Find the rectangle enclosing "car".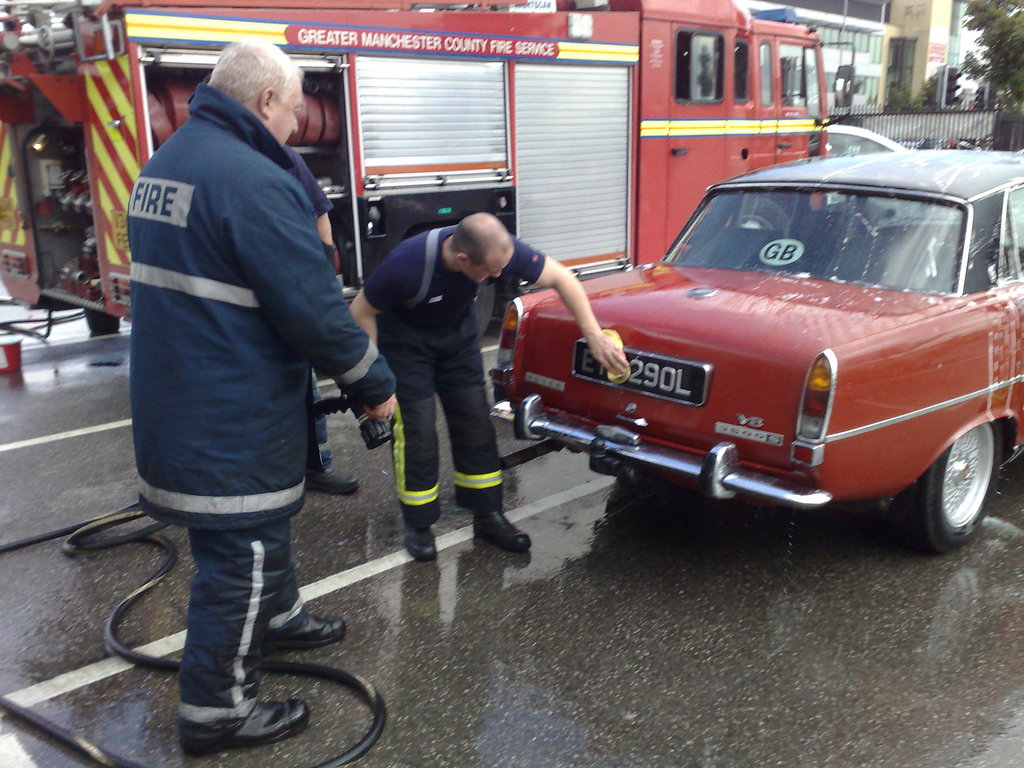
[left=831, top=196, right=963, bottom=228].
